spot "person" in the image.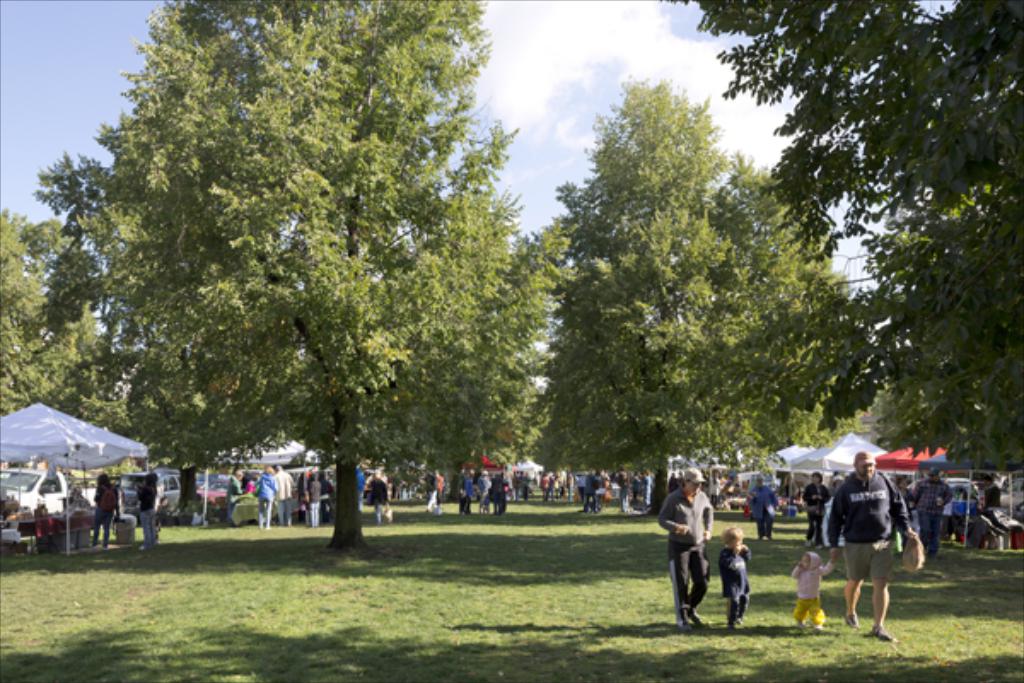
"person" found at locate(833, 464, 847, 480).
